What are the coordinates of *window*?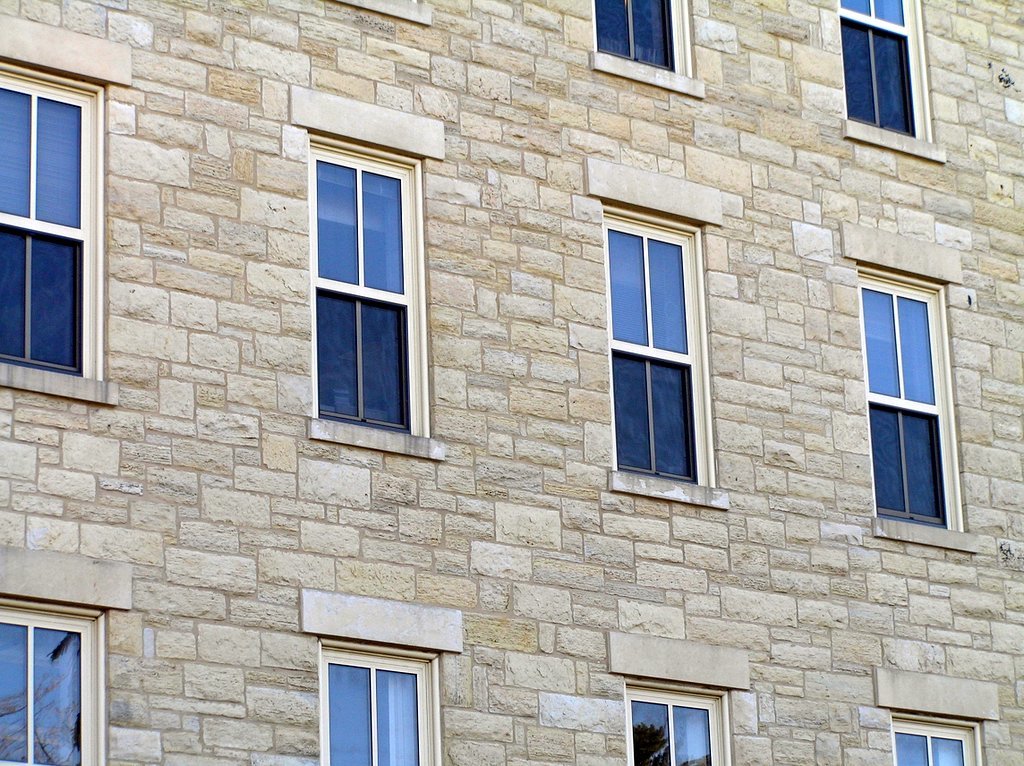
detection(624, 677, 733, 765).
